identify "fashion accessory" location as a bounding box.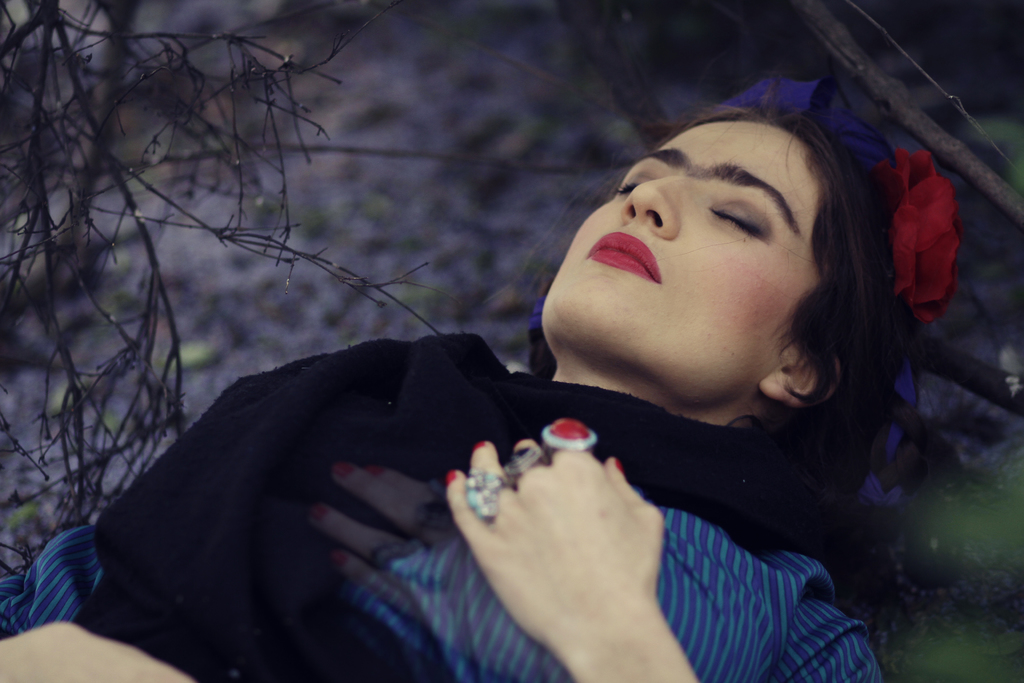
rect(464, 468, 514, 524).
